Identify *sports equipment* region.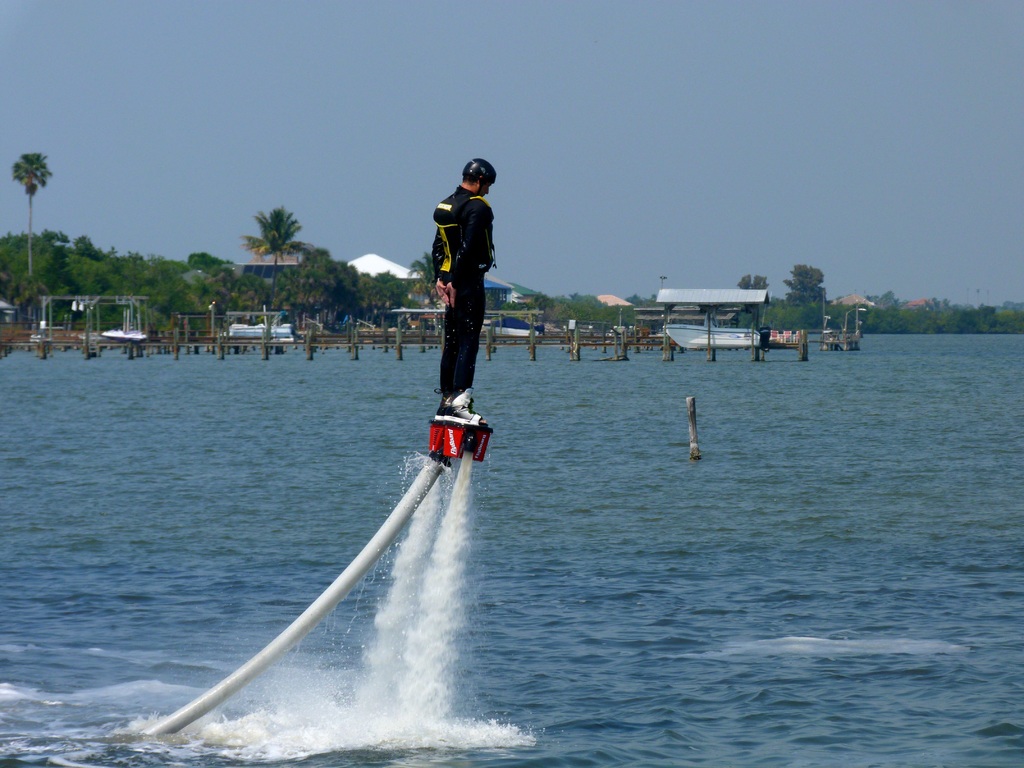
Region: 465:158:496:193.
